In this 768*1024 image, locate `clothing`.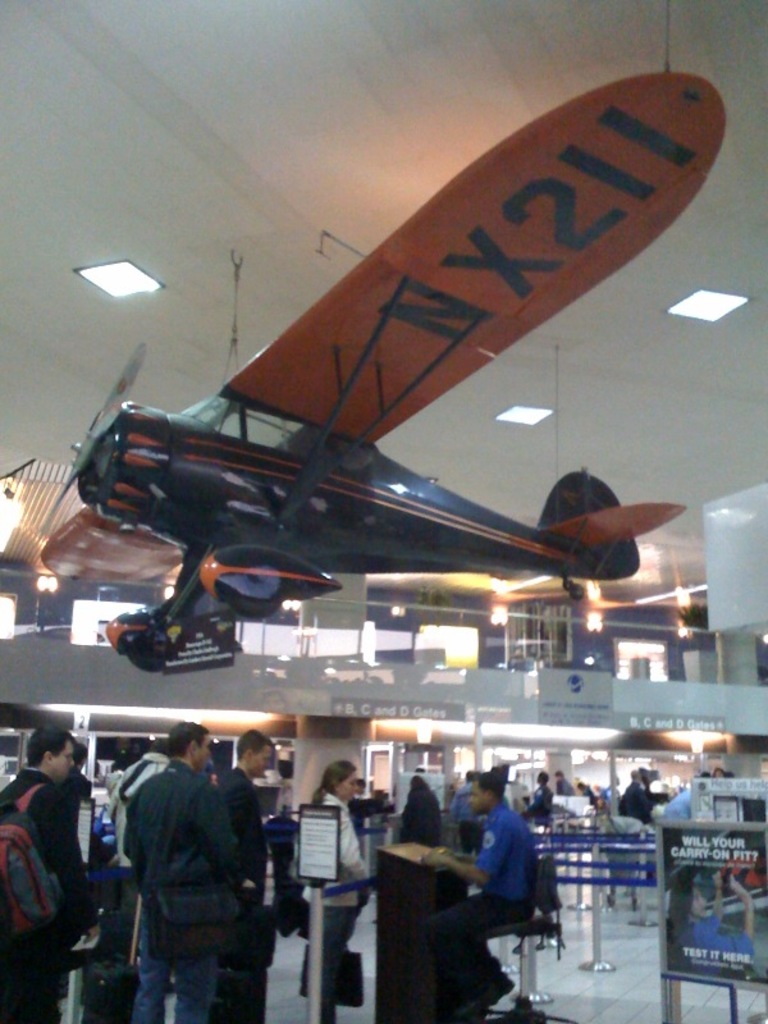
Bounding box: bbox=[614, 788, 649, 833].
